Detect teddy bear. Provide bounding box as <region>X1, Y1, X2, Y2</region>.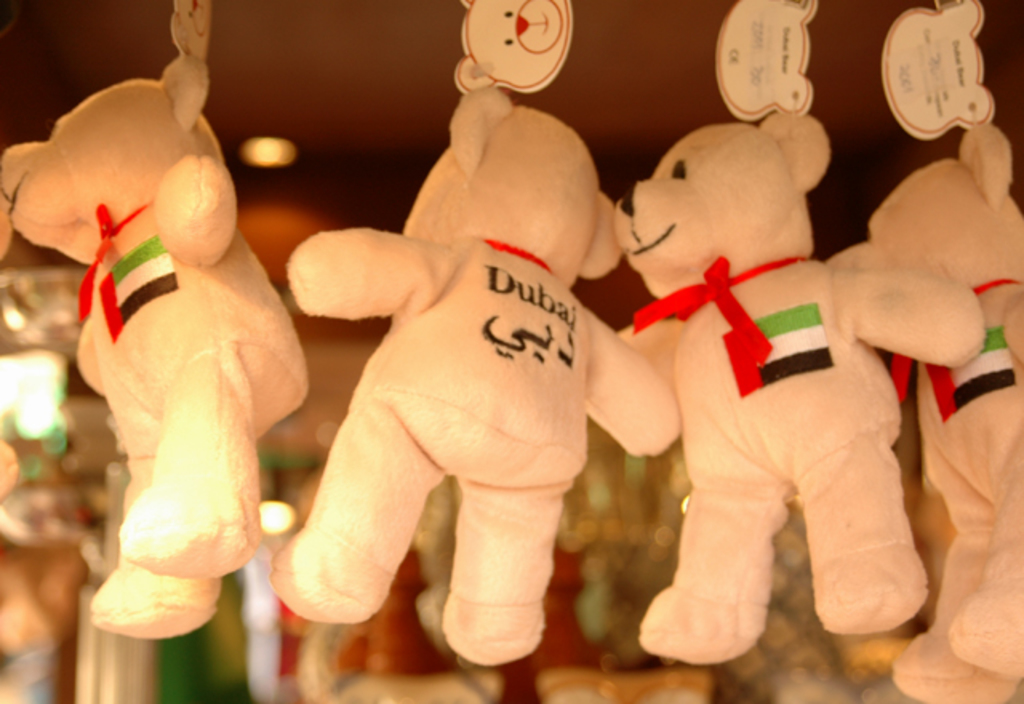
<region>0, 53, 320, 637</region>.
